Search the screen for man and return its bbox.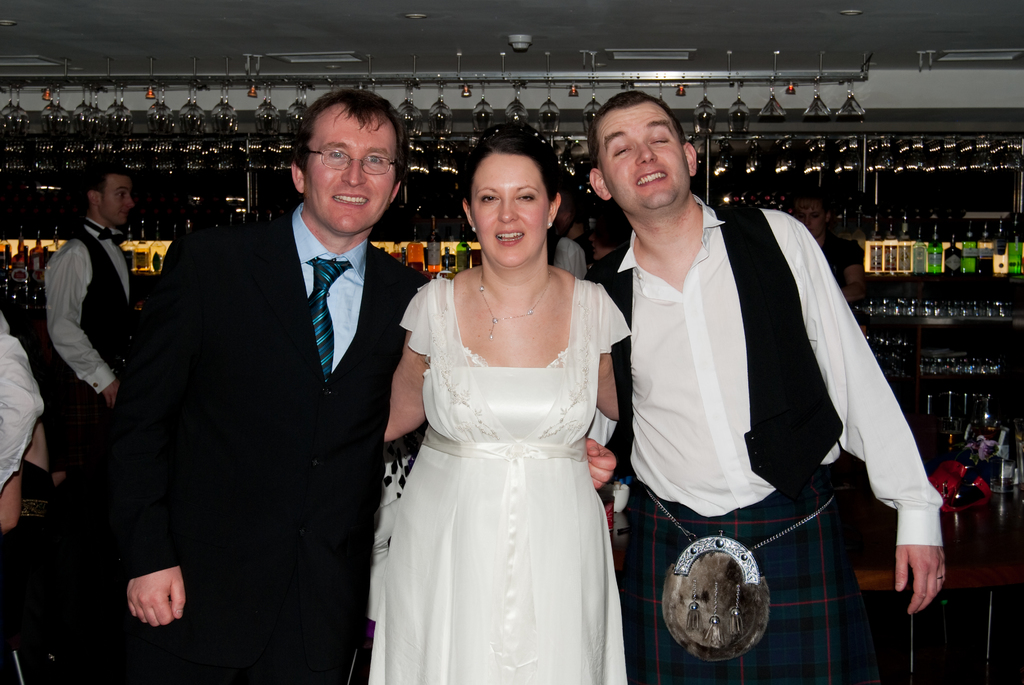
Found: left=24, top=148, right=145, bottom=548.
